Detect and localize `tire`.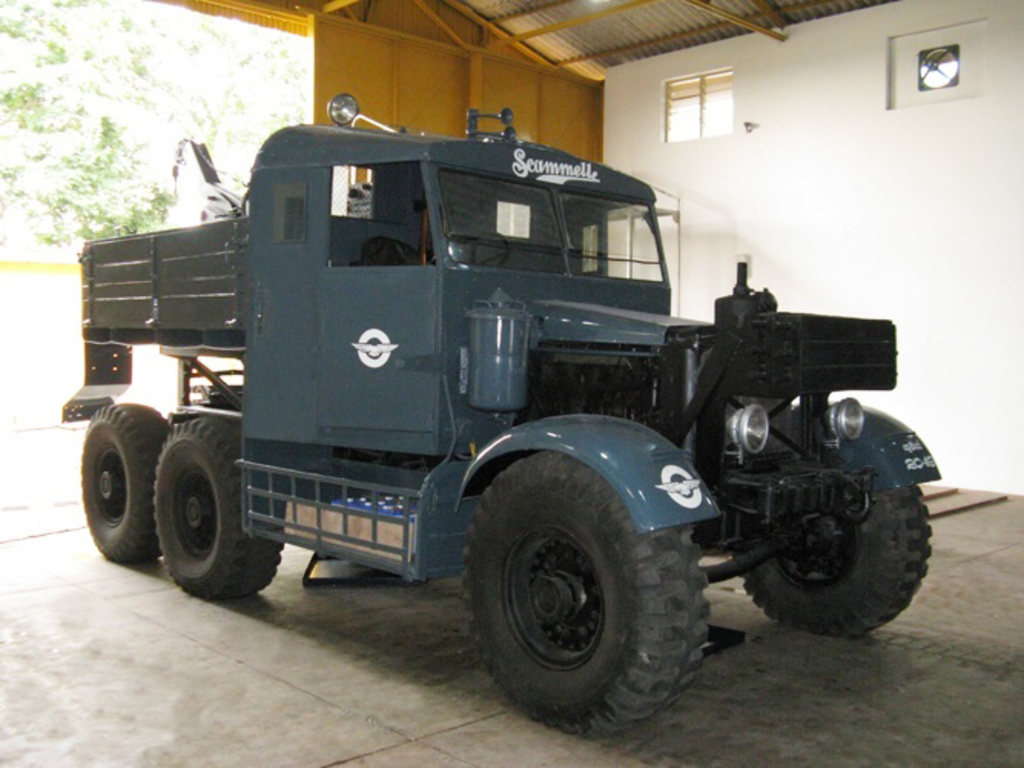
Localized at (x1=738, y1=481, x2=930, y2=634).
